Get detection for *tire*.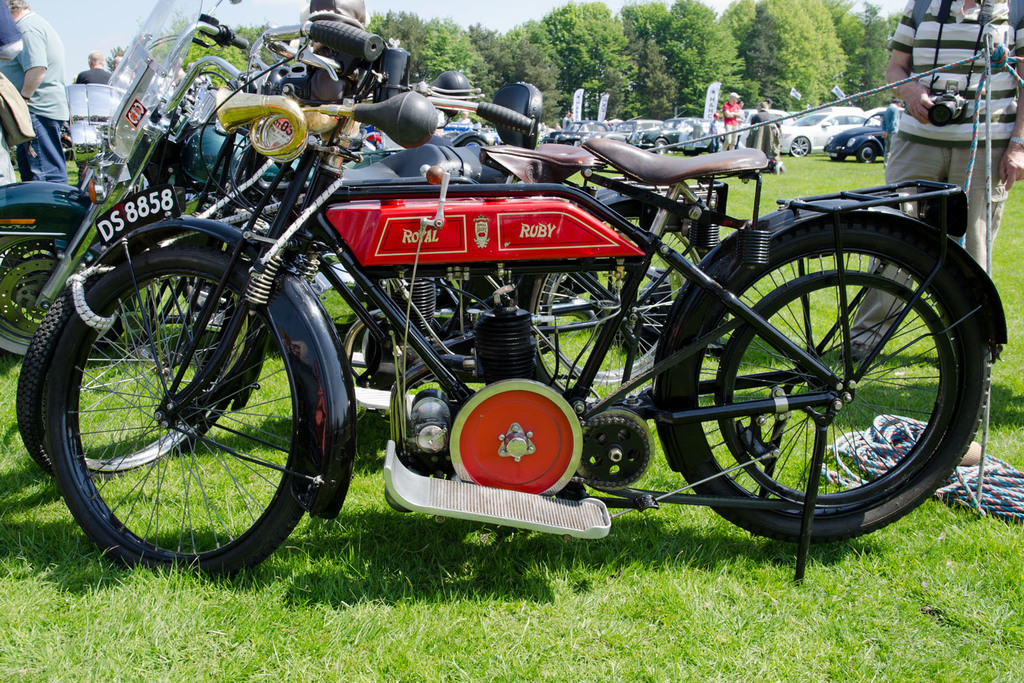
Detection: bbox(42, 214, 339, 586).
